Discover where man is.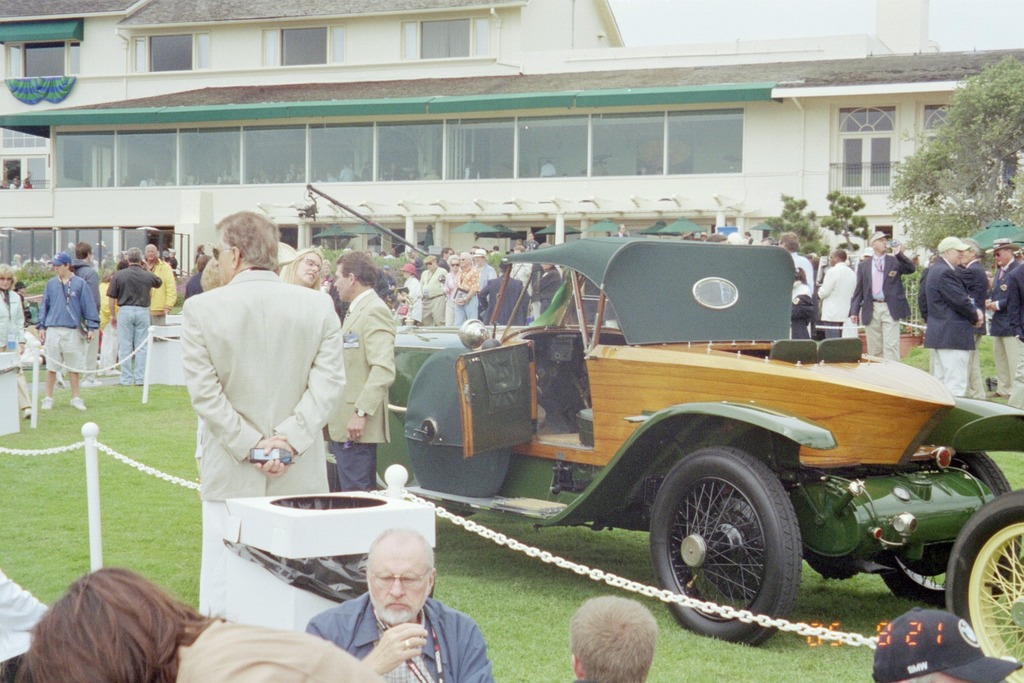
Discovered at region(921, 236, 981, 398).
